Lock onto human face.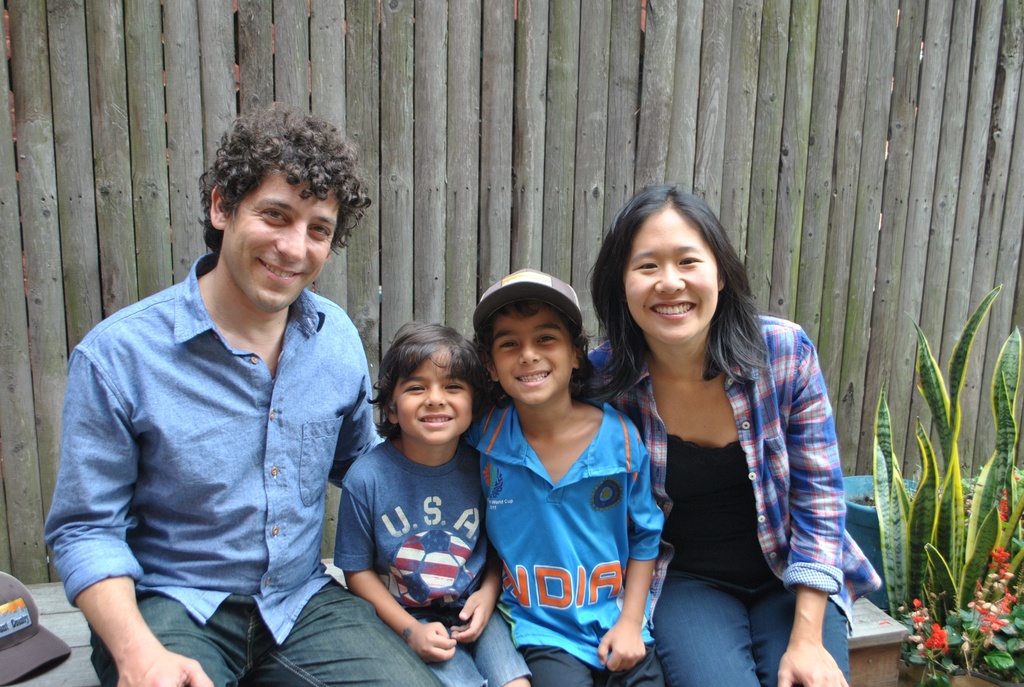
Locked: [489,313,573,400].
